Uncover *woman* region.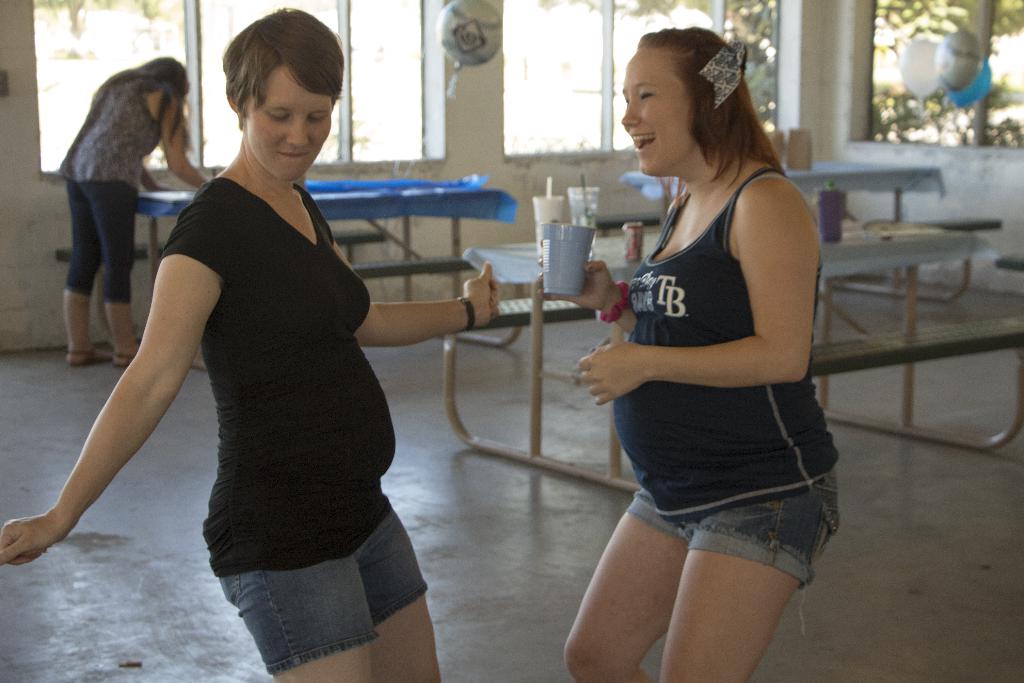
Uncovered: Rect(76, 30, 449, 679).
